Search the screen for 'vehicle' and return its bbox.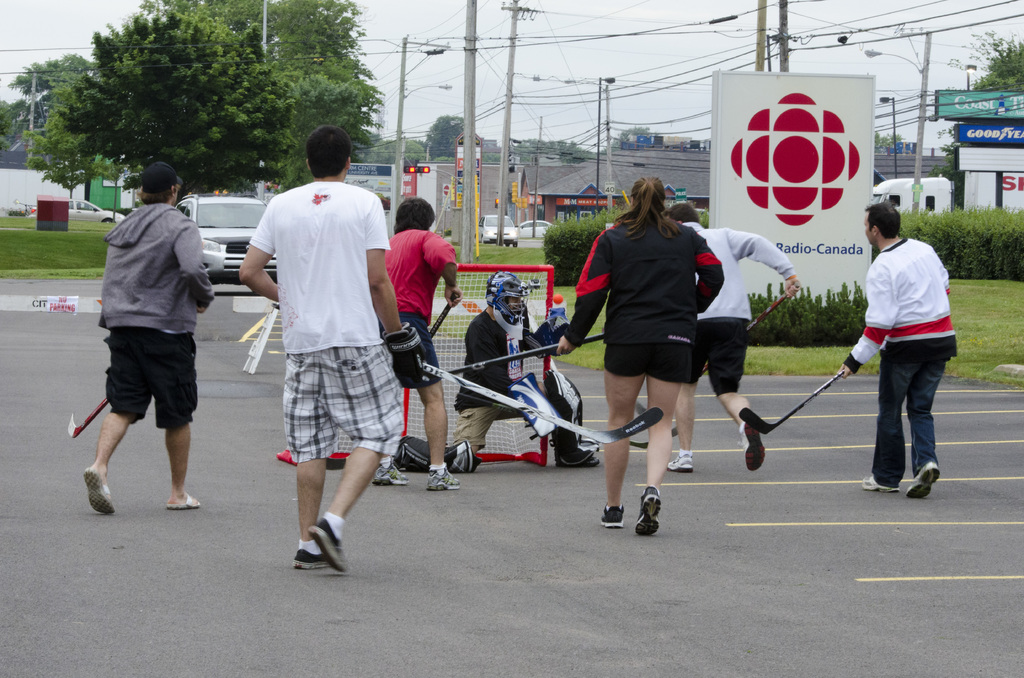
Found: x1=517, y1=216, x2=562, y2=237.
